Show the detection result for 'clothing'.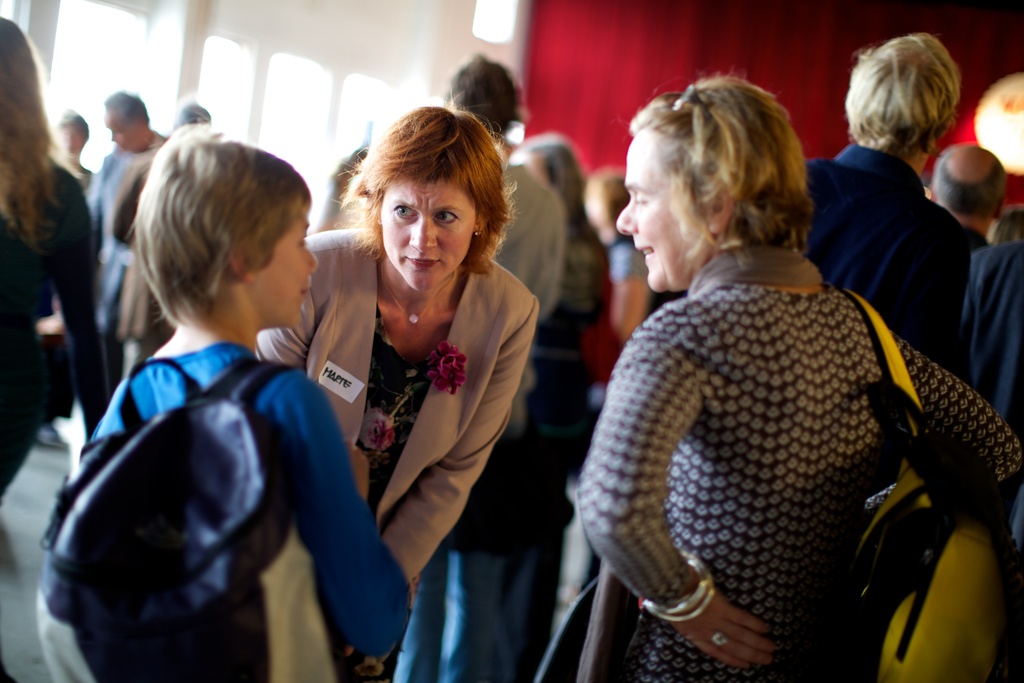
box=[85, 139, 168, 393].
